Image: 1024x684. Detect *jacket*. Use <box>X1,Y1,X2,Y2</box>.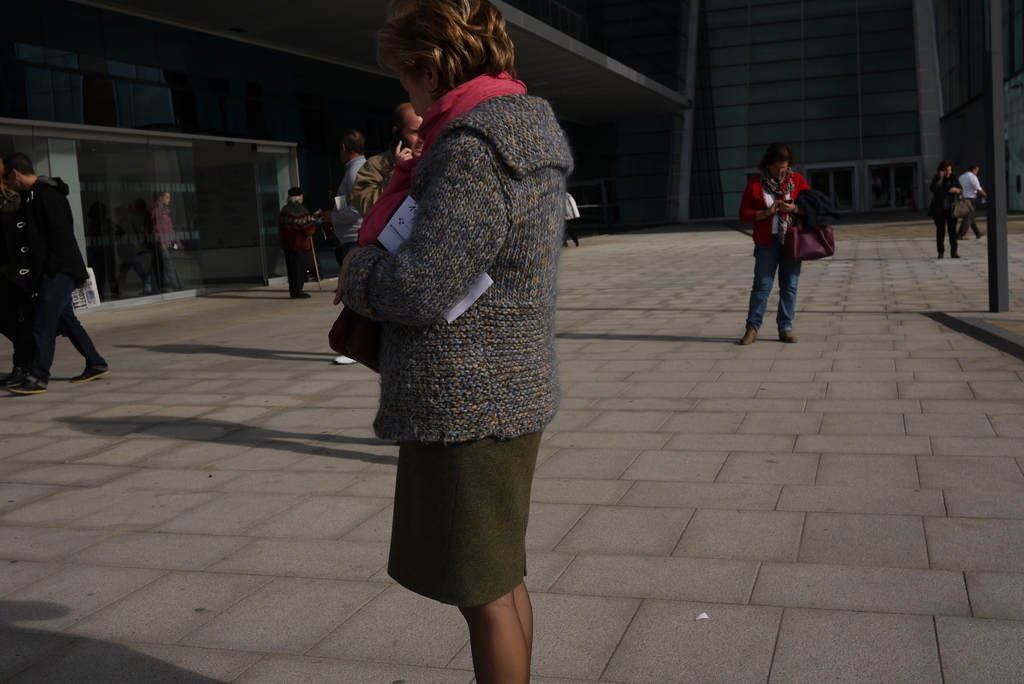
<box>740,168,810,249</box>.
